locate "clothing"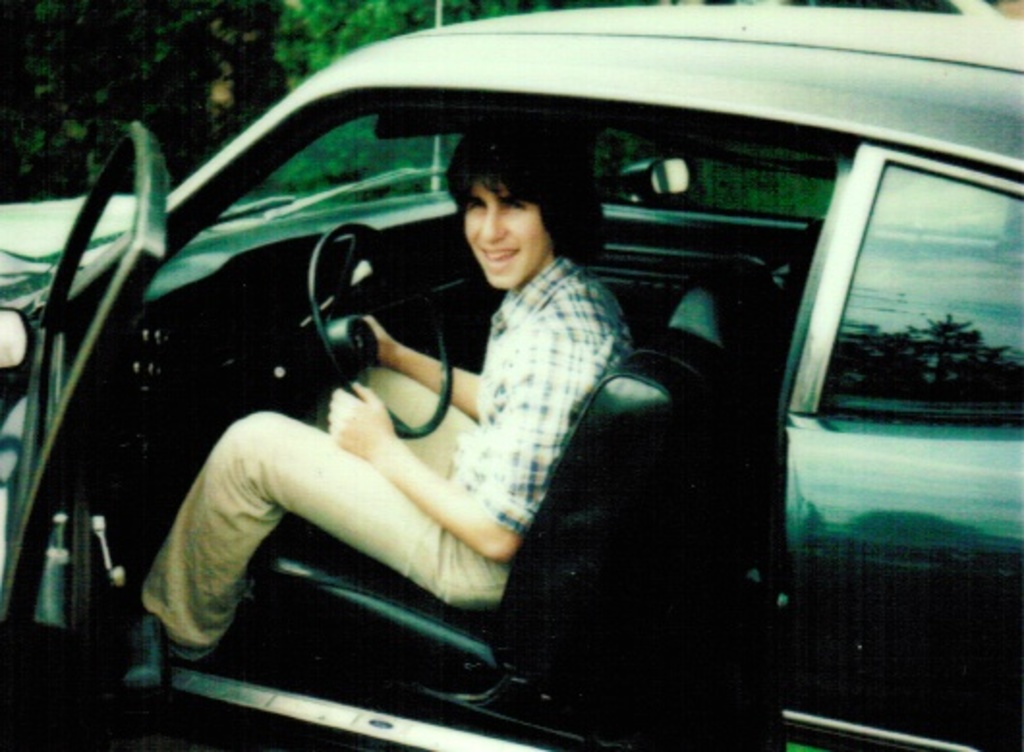
bbox(209, 159, 647, 636)
